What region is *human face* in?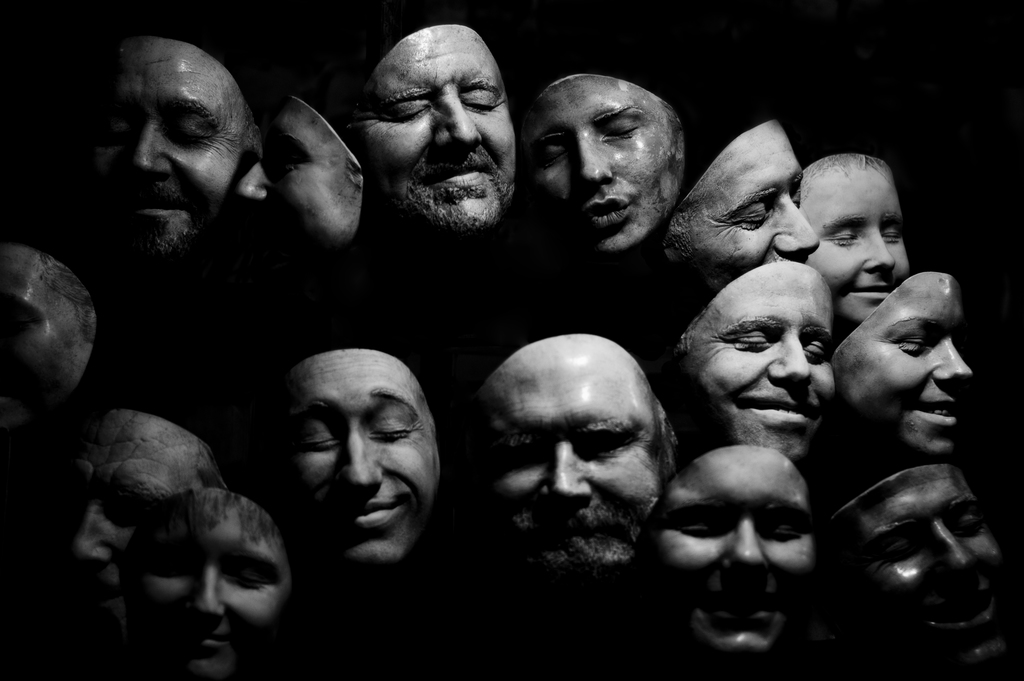
(left=266, top=339, right=444, bottom=566).
